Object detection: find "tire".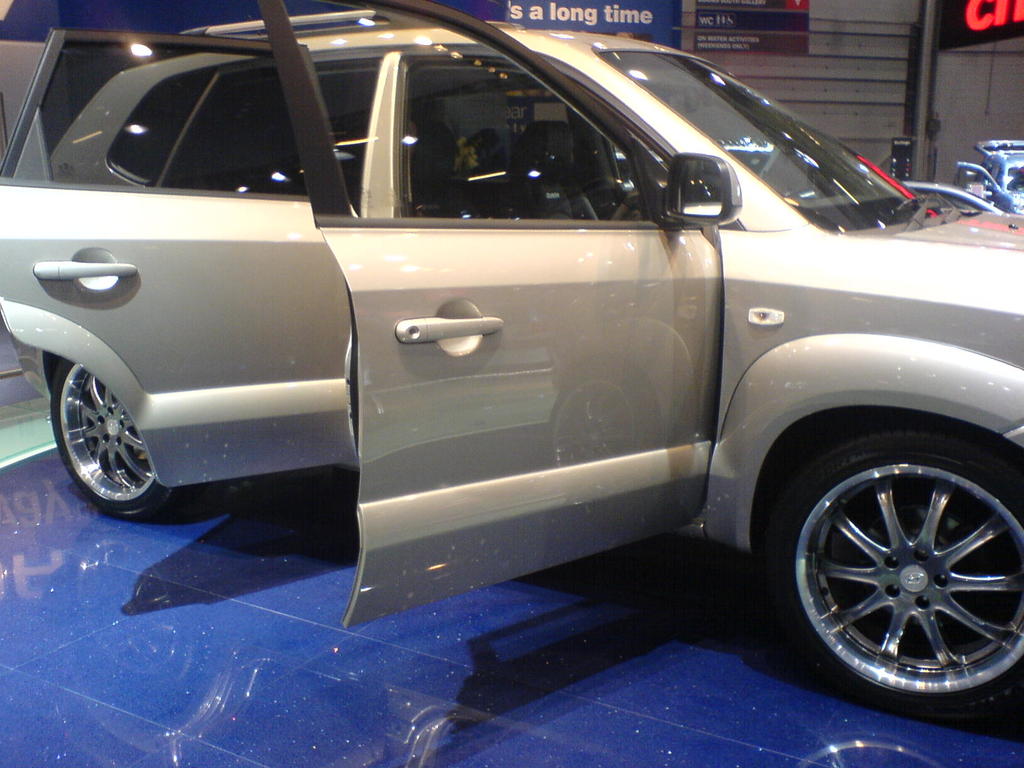
locate(45, 353, 190, 519).
